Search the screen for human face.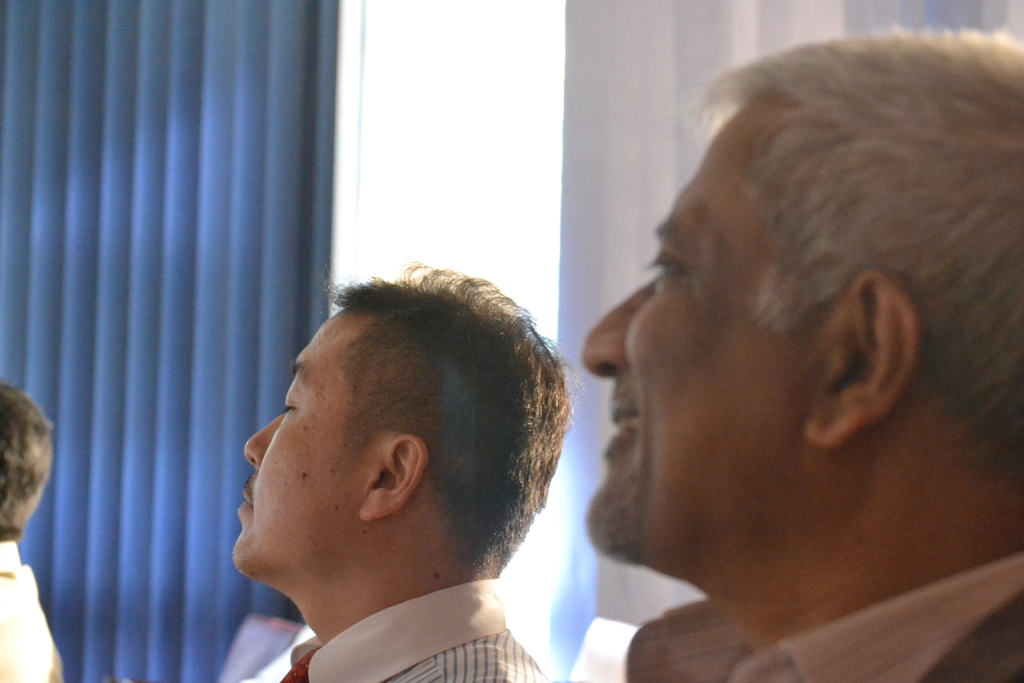
Found at 228,311,376,578.
